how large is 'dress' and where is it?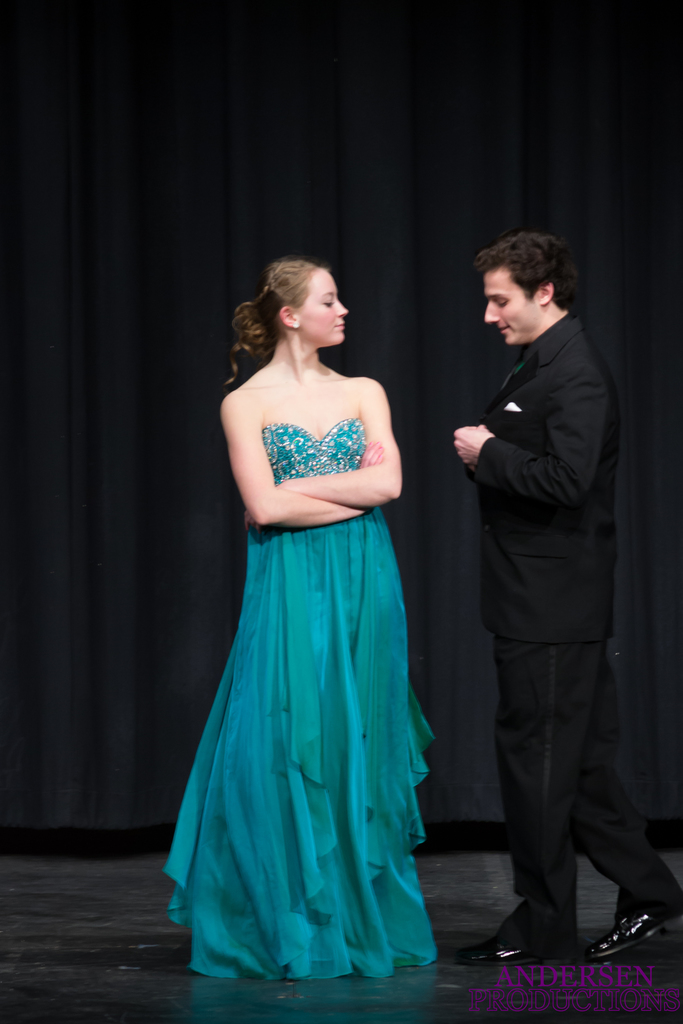
Bounding box: select_region(170, 415, 431, 979).
